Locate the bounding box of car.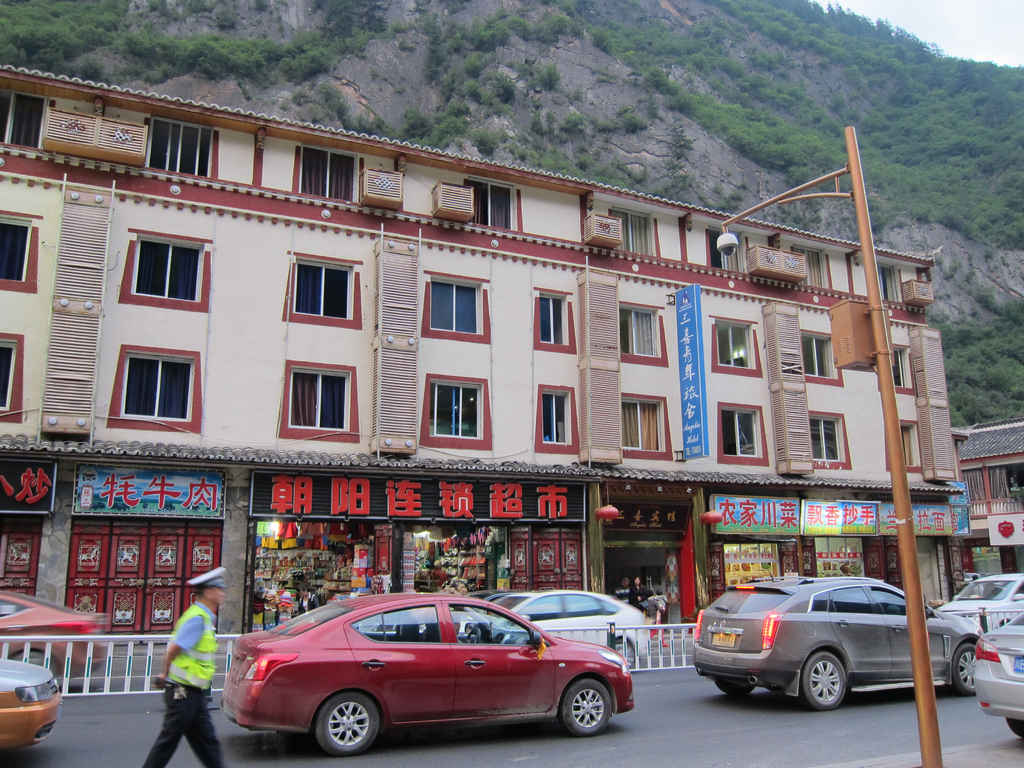
Bounding box: rect(0, 654, 61, 758).
